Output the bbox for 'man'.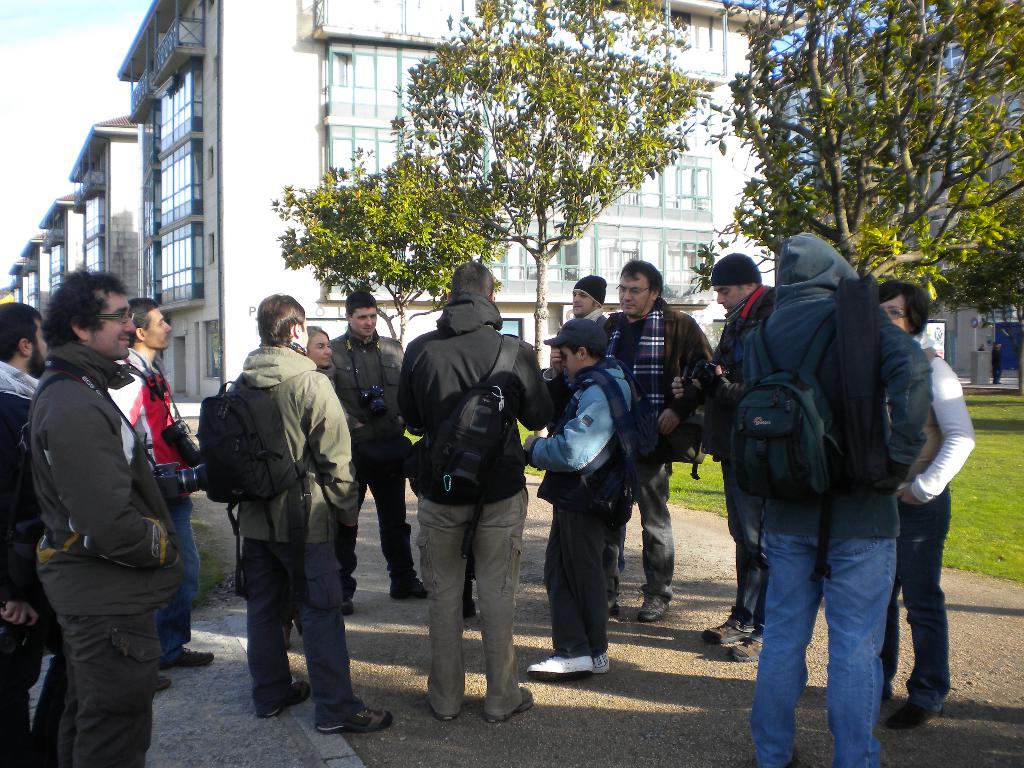
536 257 711 621.
